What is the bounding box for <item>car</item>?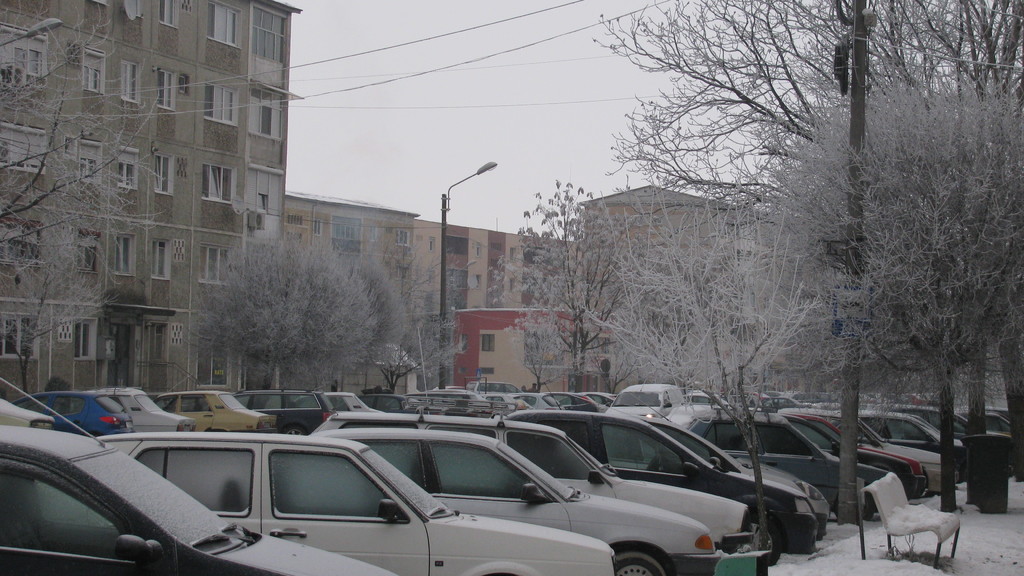
(left=0, top=378, right=398, bottom=575).
